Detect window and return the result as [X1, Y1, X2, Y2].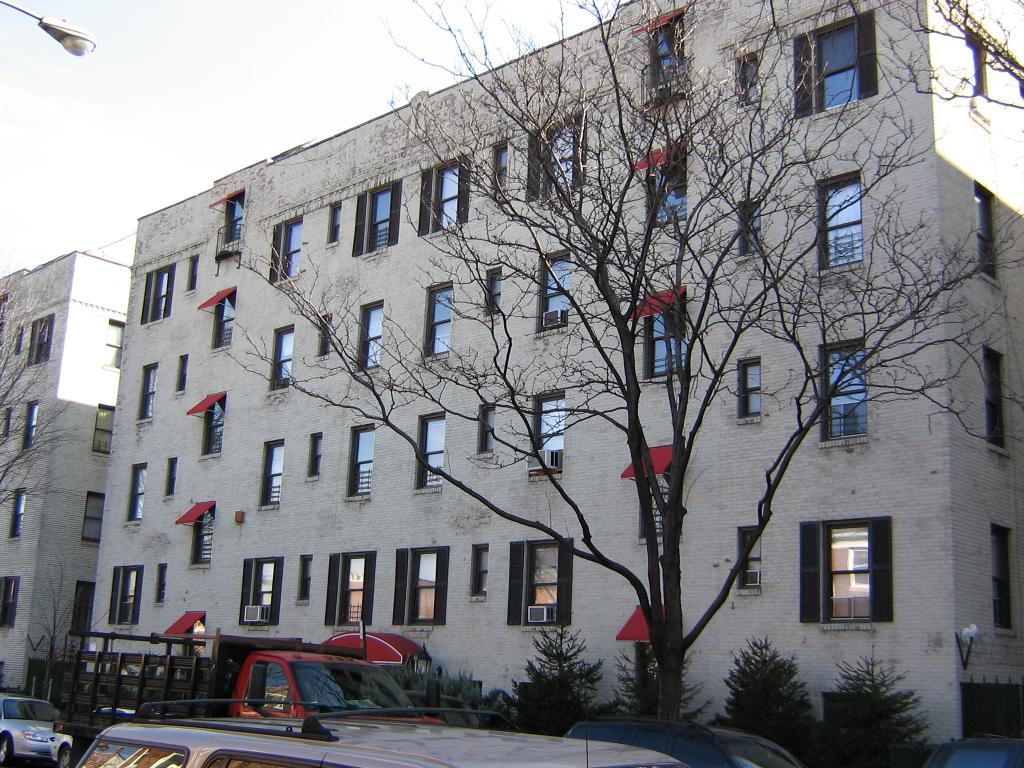
[394, 544, 449, 628].
